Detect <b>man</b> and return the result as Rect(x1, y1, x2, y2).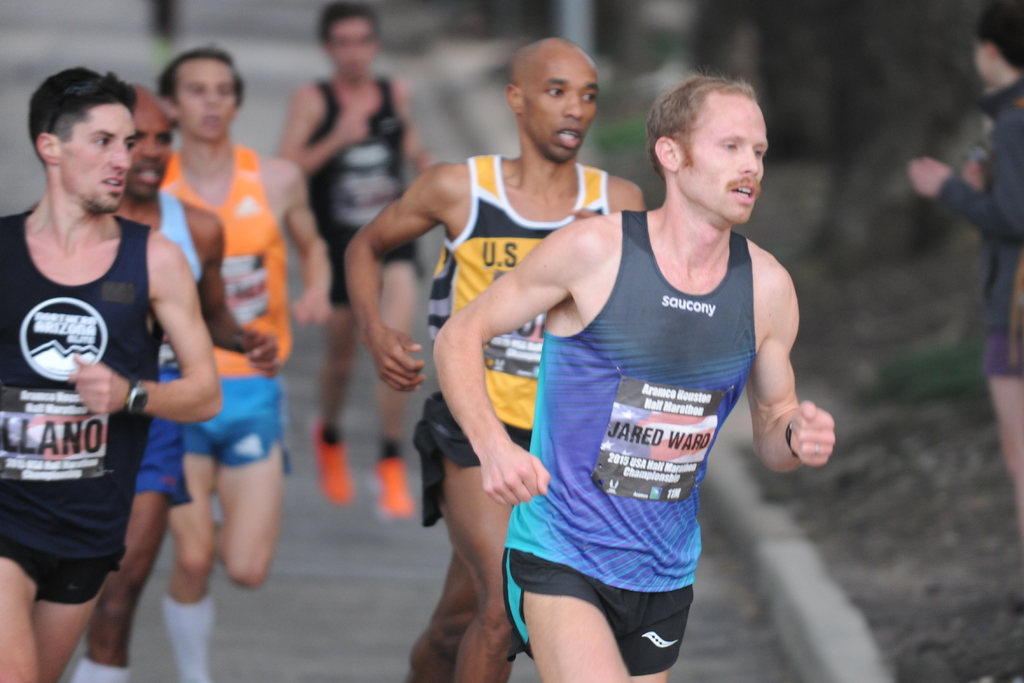
Rect(64, 81, 273, 682).
